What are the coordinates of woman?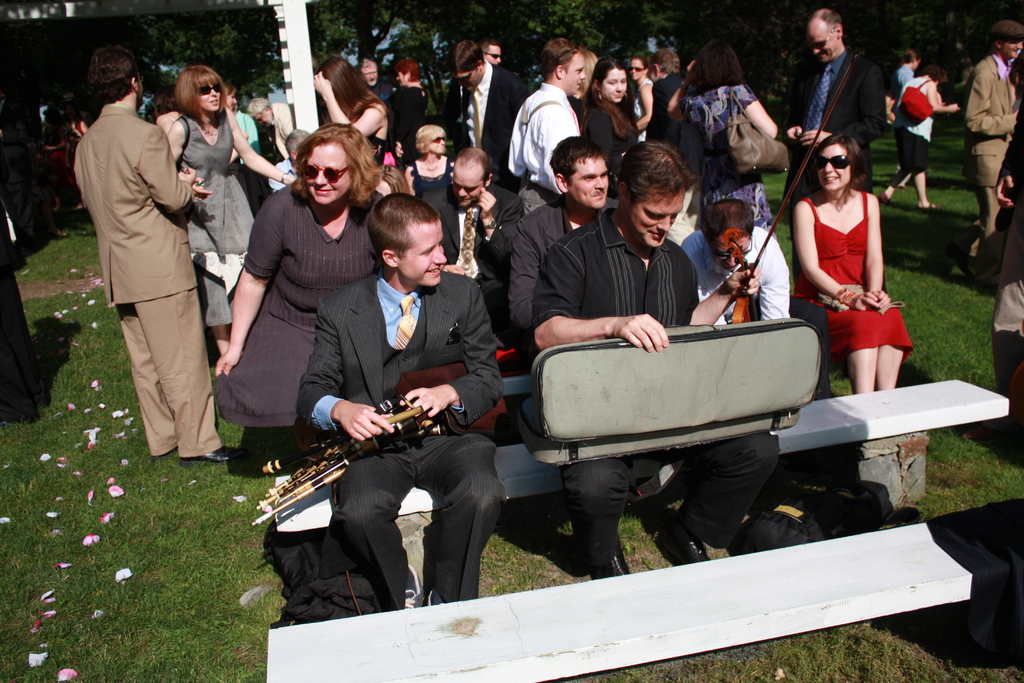
565,45,602,117.
